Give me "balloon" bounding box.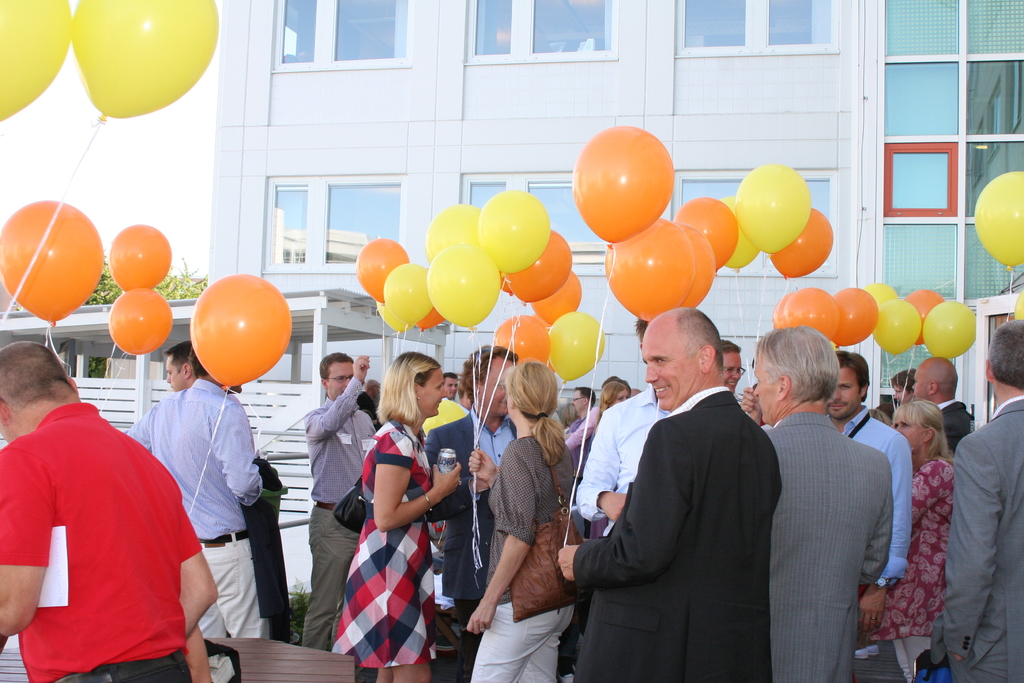
region(548, 309, 605, 386).
